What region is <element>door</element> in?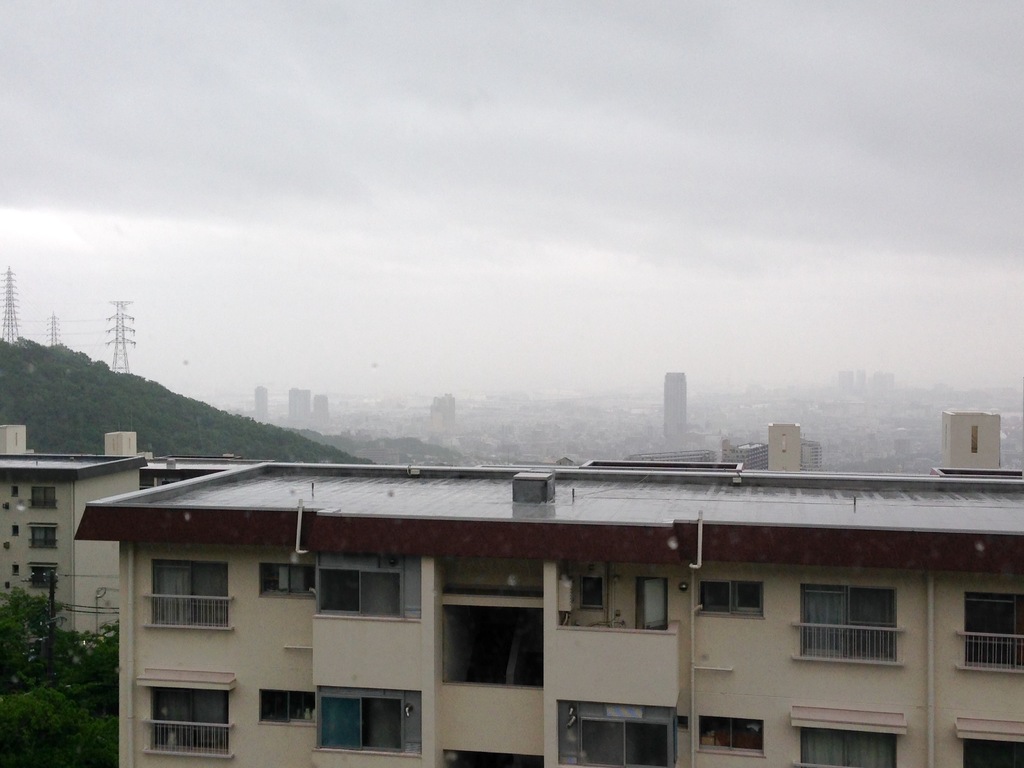
{"x1": 643, "y1": 577, "x2": 669, "y2": 632}.
